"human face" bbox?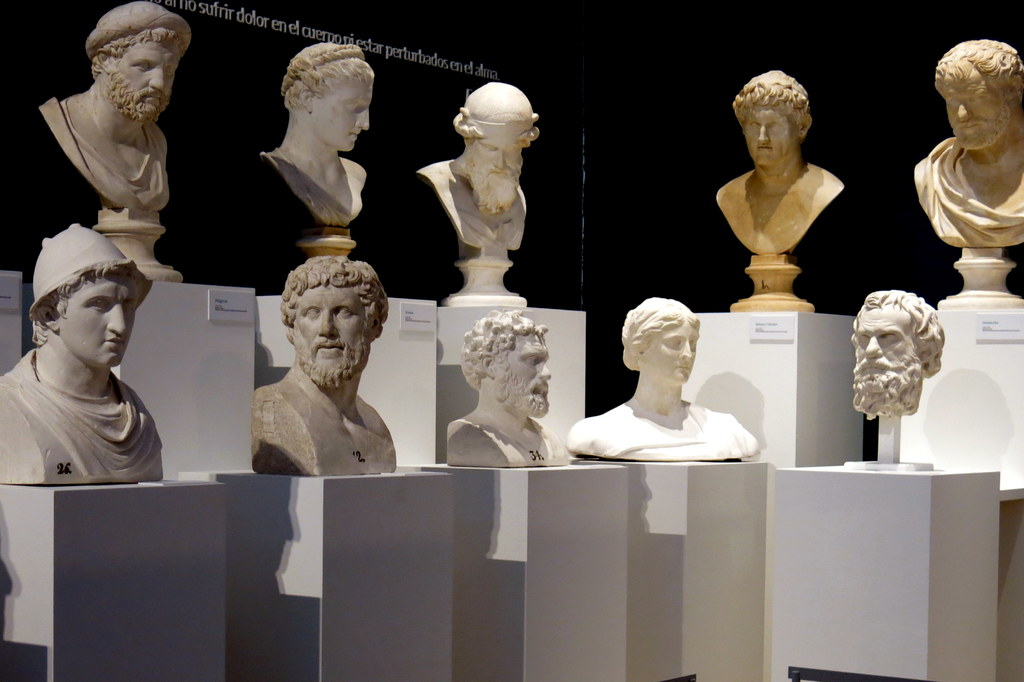
<box>318,84,372,154</box>
